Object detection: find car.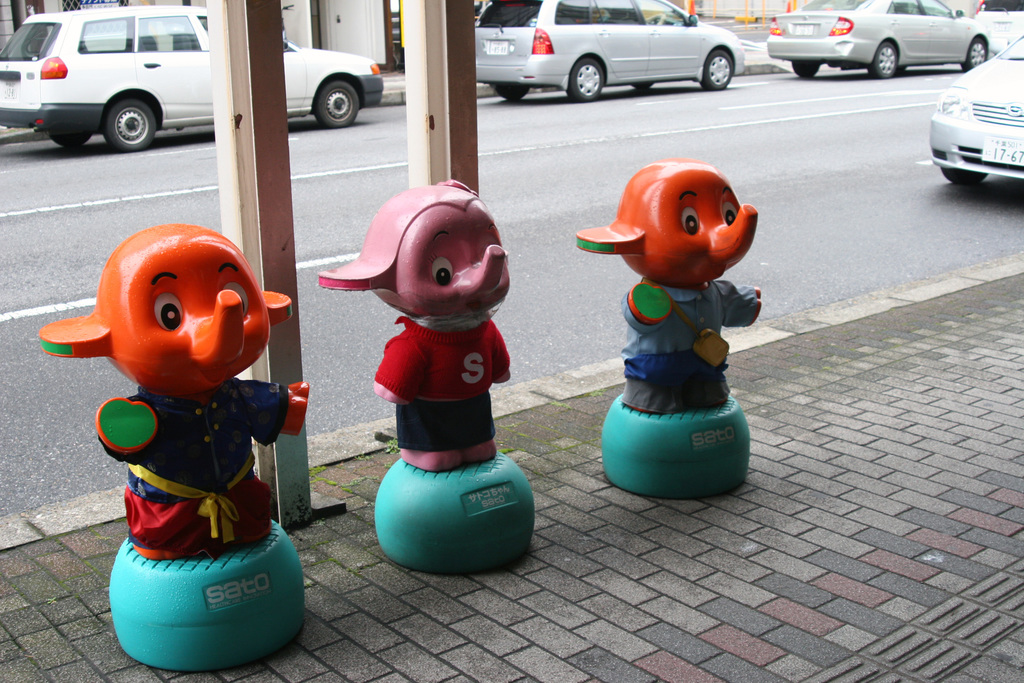
0, 4, 383, 150.
